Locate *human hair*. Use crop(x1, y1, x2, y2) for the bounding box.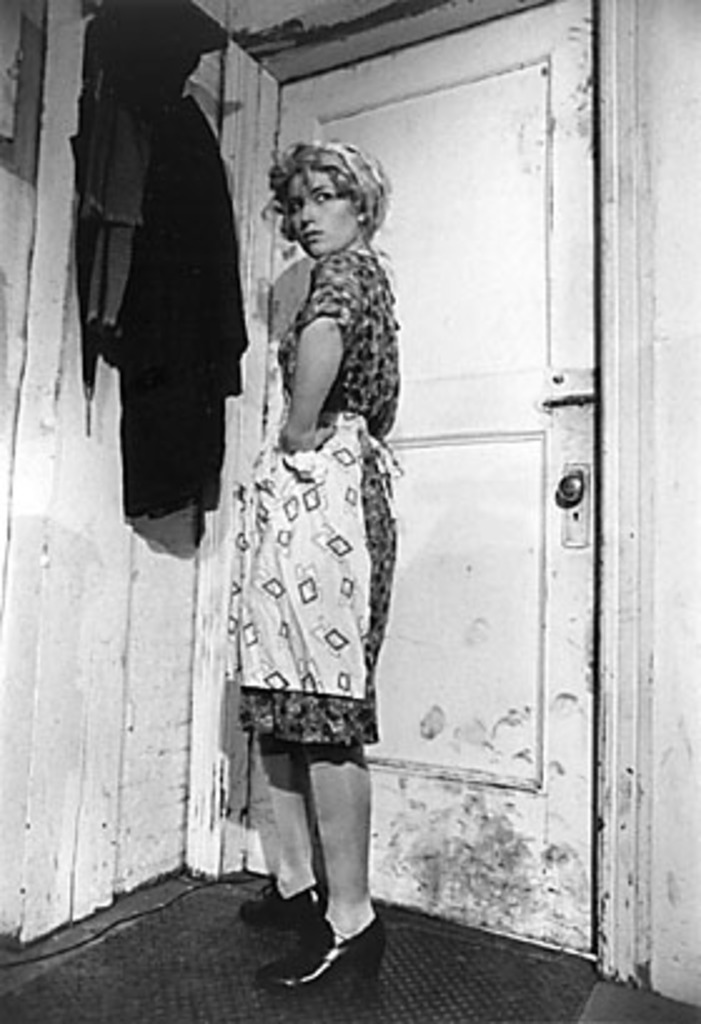
crop(275, 128, 388, 233).
